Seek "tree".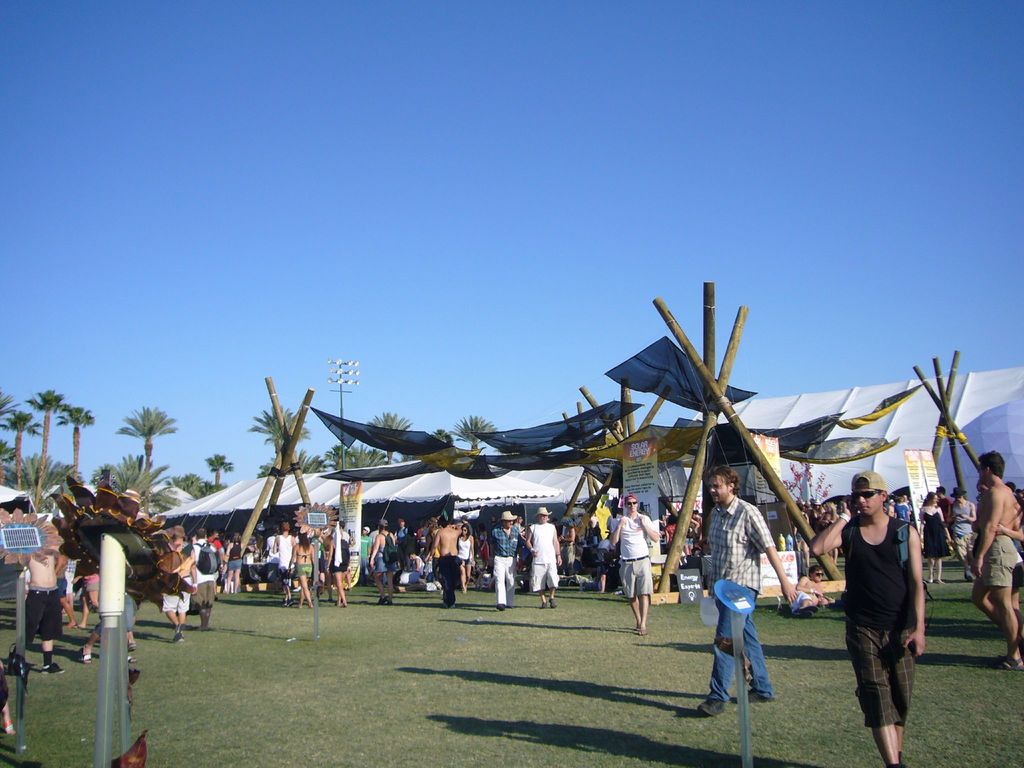
bbox=(115, 404, 176, 514).
